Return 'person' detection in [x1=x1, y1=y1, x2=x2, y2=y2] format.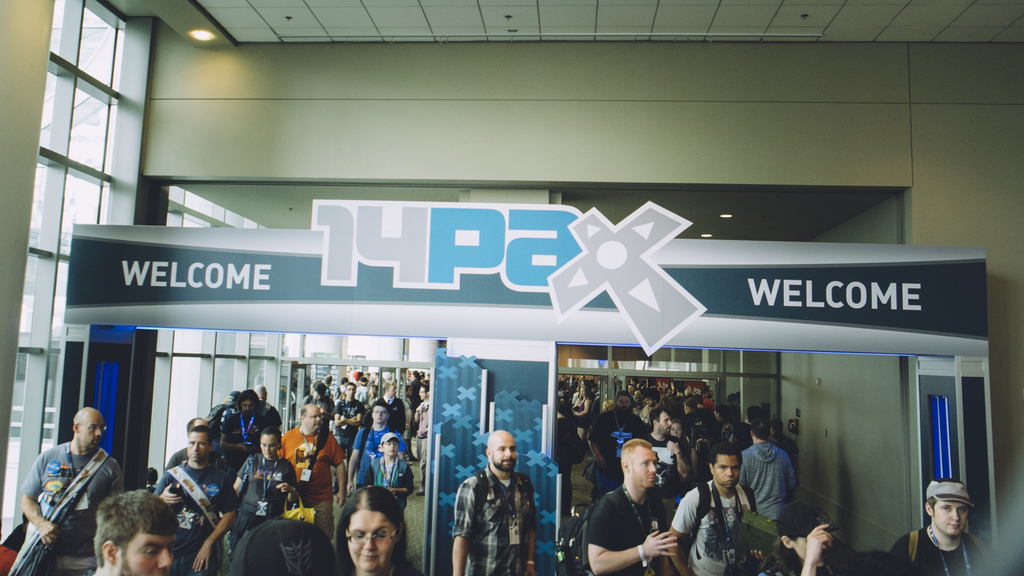
[x1=278, y1=404, x2=346, y2=540].
